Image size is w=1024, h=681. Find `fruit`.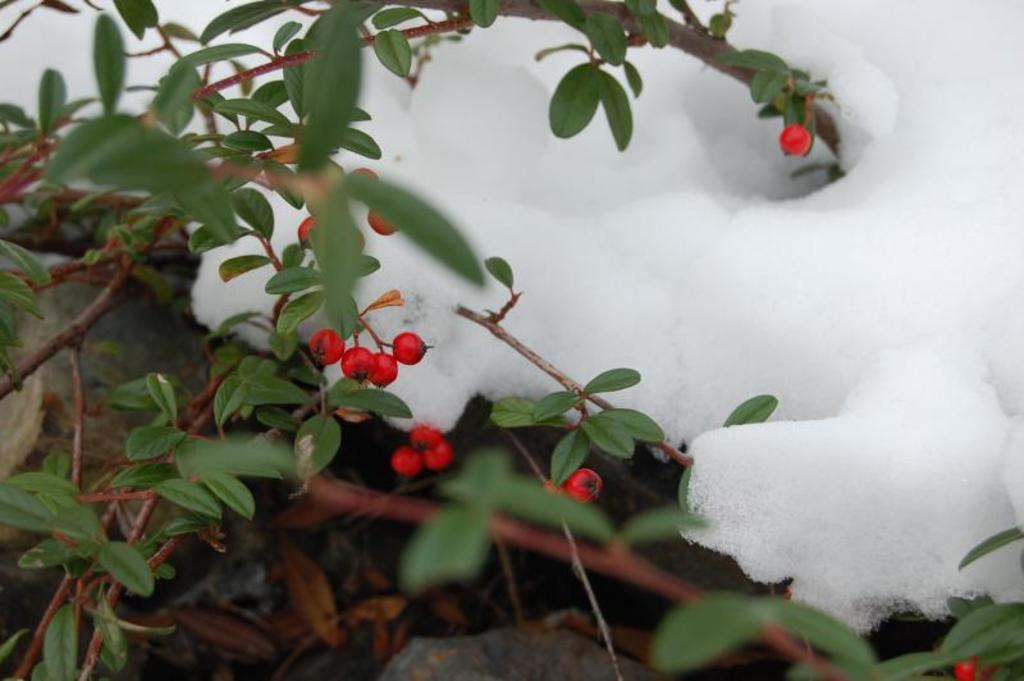
x1=393, y1=329, x2=434, y2=364.
